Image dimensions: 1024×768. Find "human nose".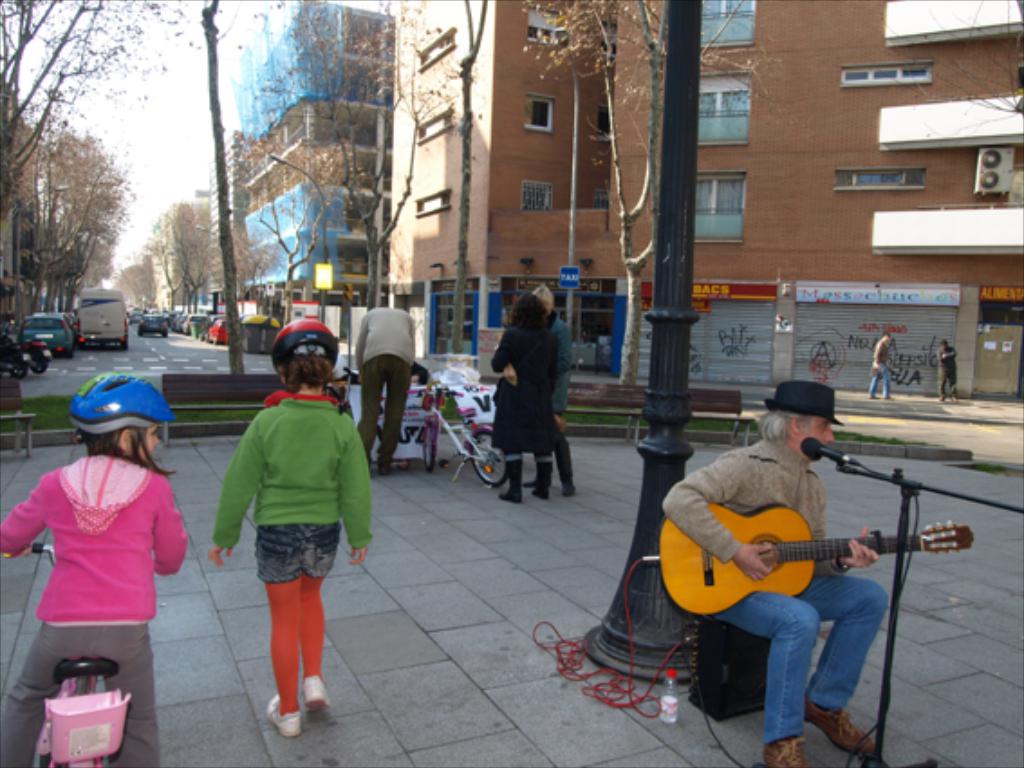
[822, 423, 838, 446].
